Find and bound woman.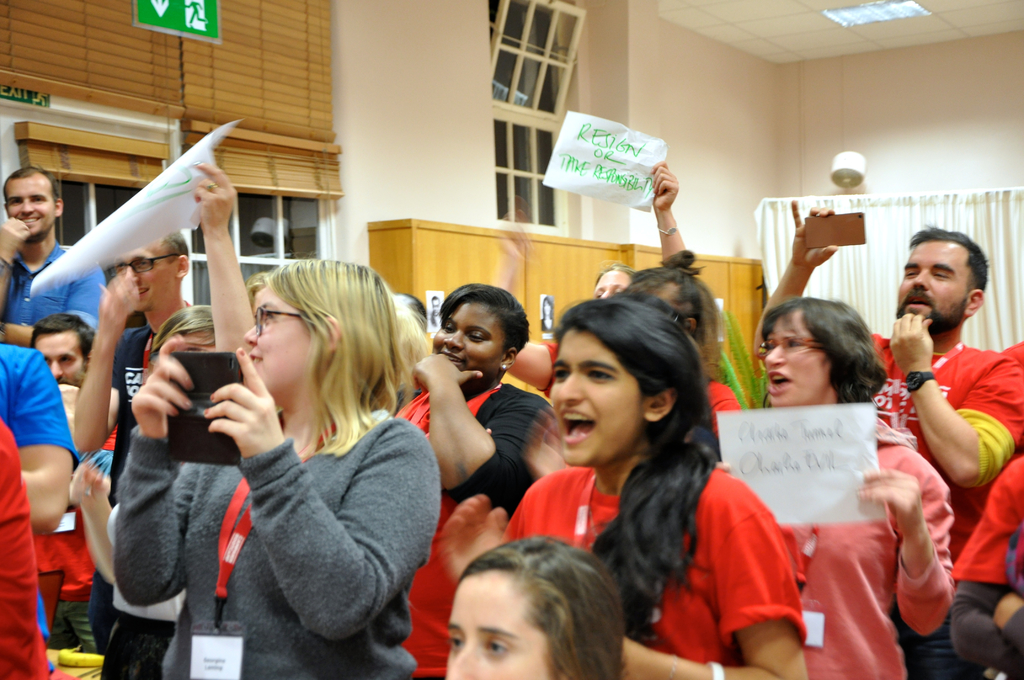
Bound: pyautogui.locateOnScreen(717, 296, 954, 679).
